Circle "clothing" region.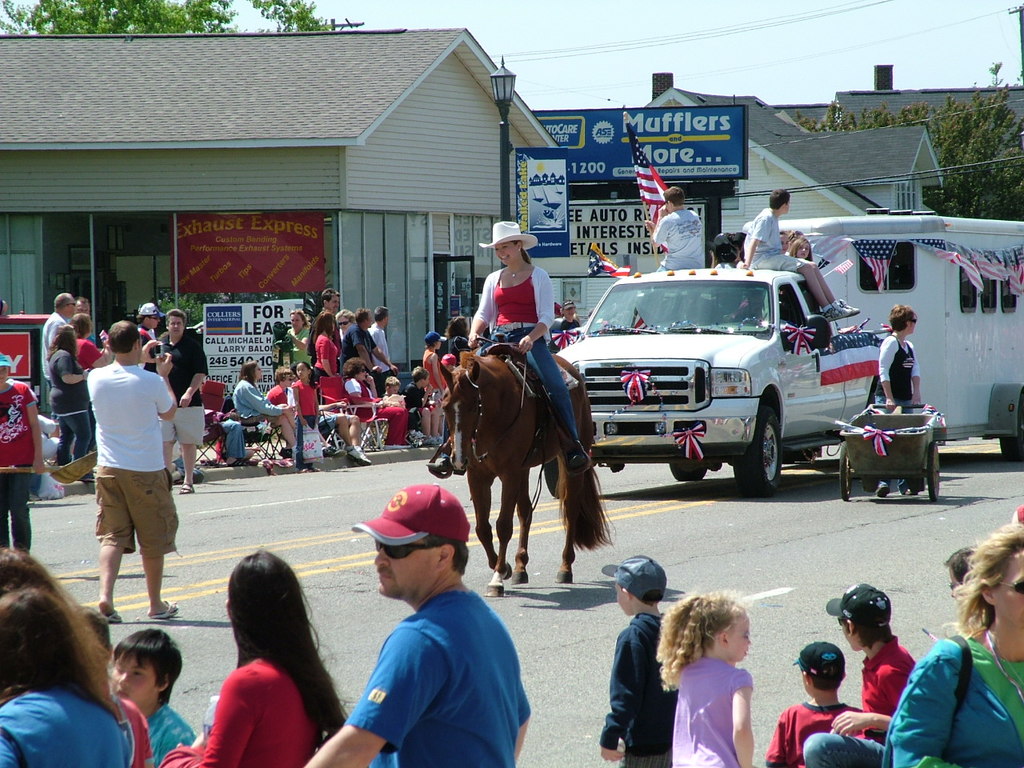
Region: (x1=554, y1=317, x2=581, y2=349).
